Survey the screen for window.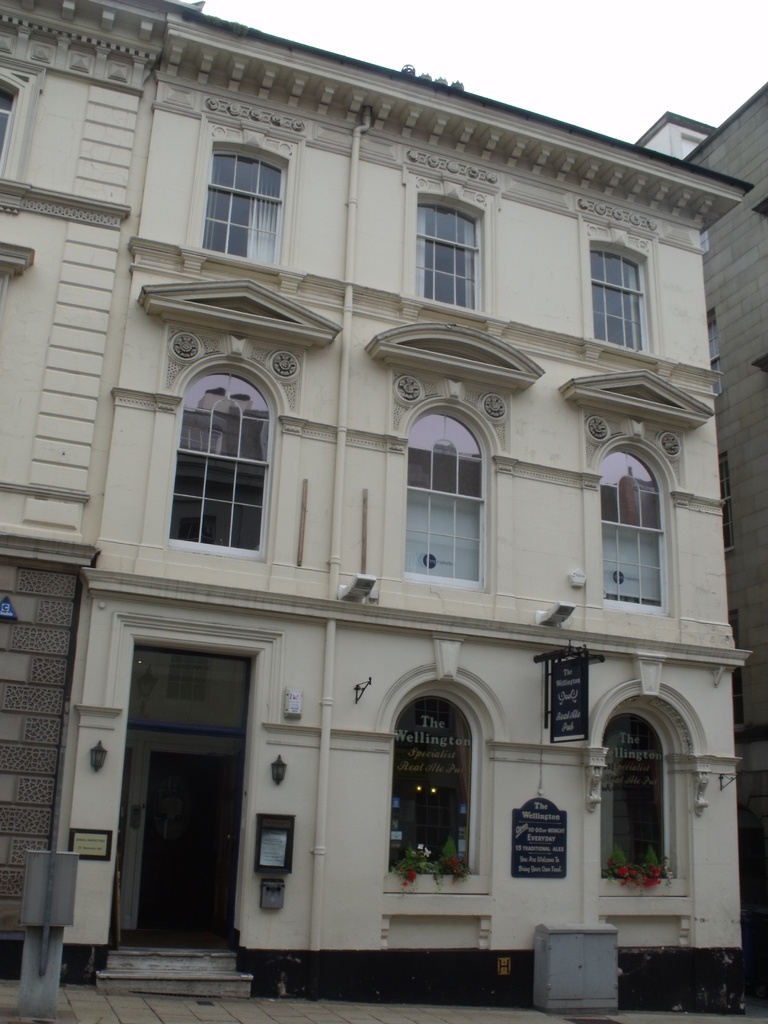
Survey found: bbox=(377, 669, 499, 877).
